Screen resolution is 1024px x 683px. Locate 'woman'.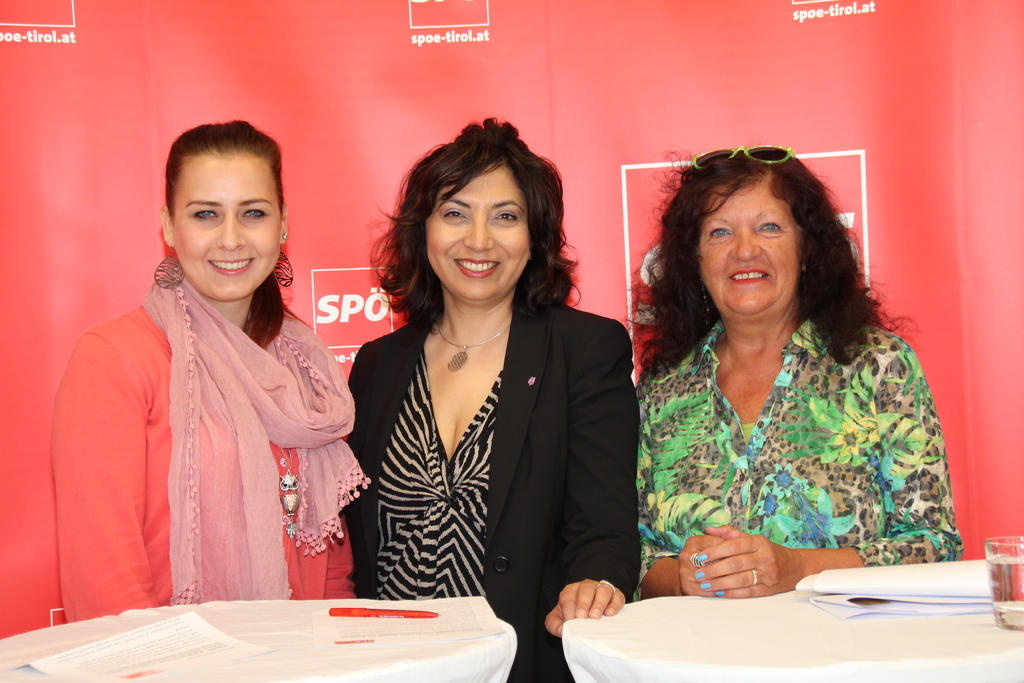
[left=42, top=115, right=376, bottom=621].
